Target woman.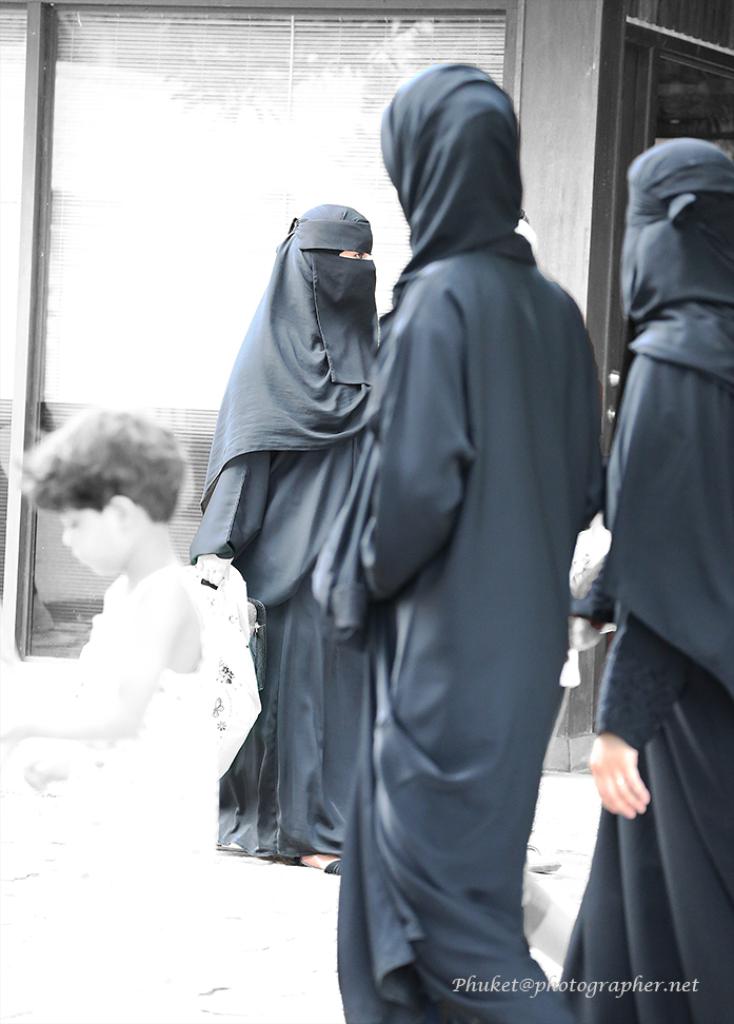
Target region: <box>556,138,733,1023</box>.
